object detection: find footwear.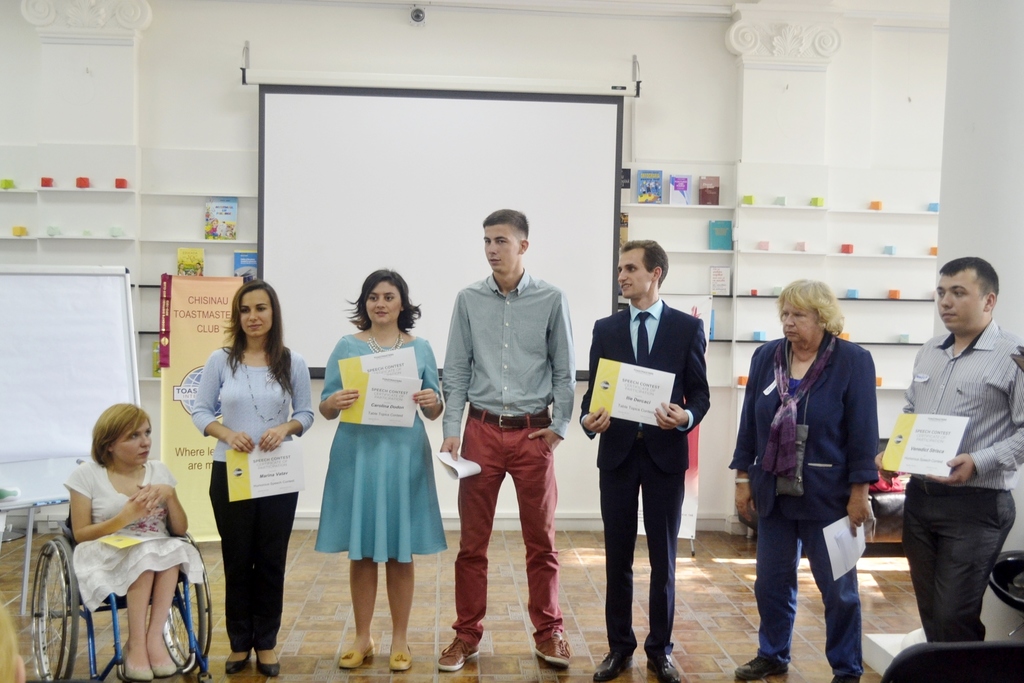
[648, 645, 687, 682].
